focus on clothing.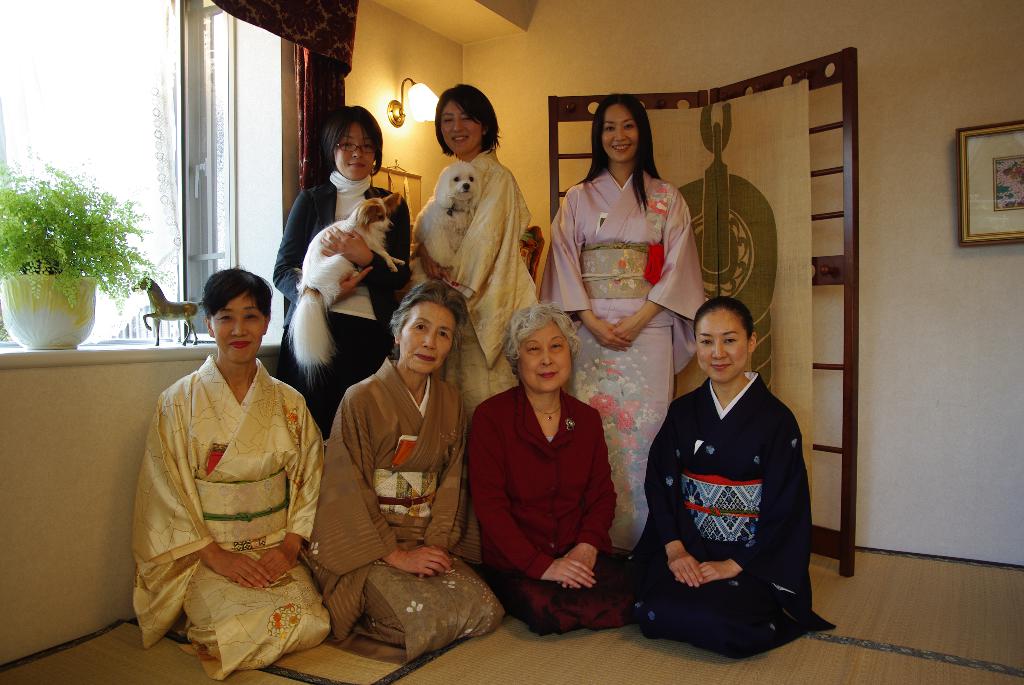
Focused at [132,335,317,654].
